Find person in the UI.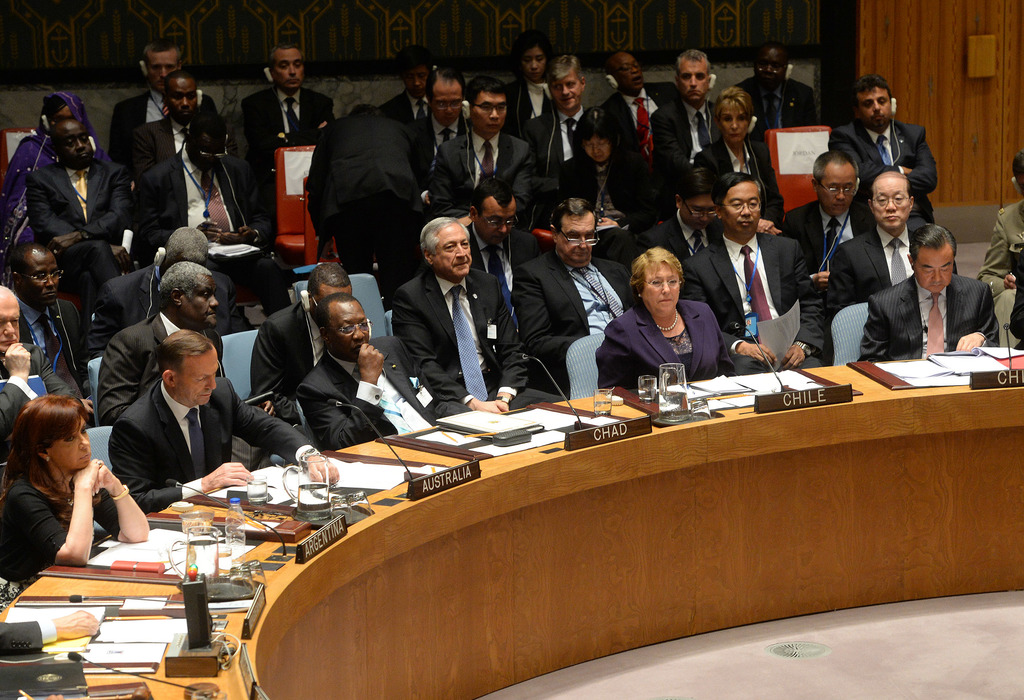
UI element at {"left": 0, "top": 36, "right": 1023, "bottom": 661}.
